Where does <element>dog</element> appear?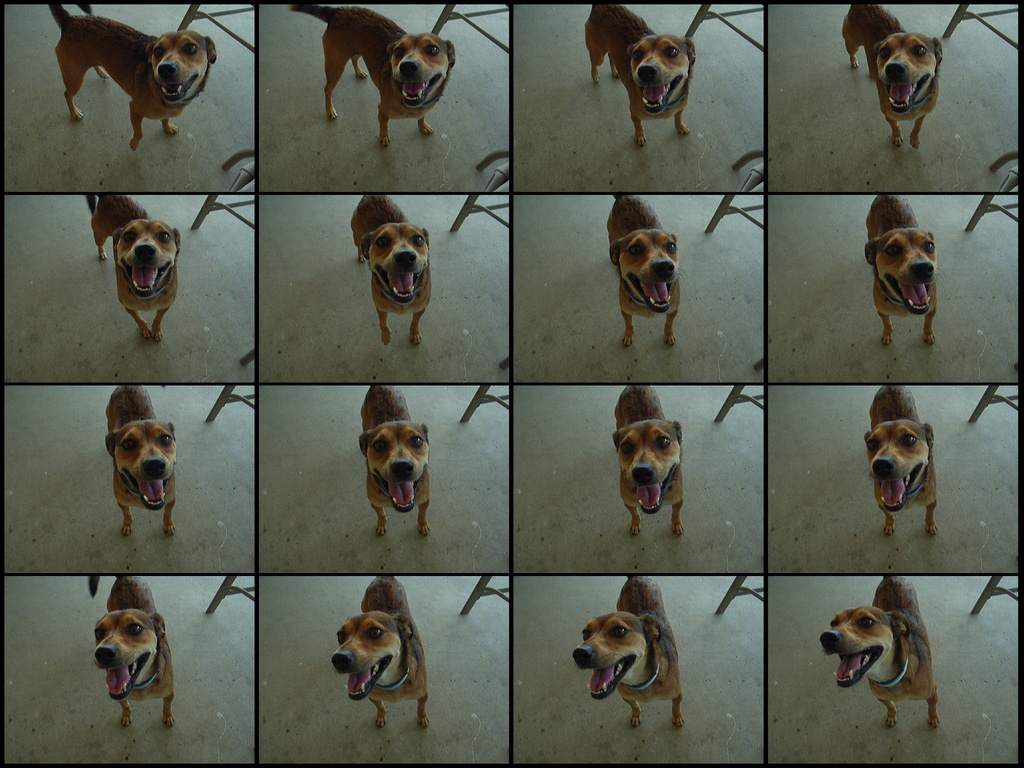
Appears at bbox=(840, 0, 943, 154).
